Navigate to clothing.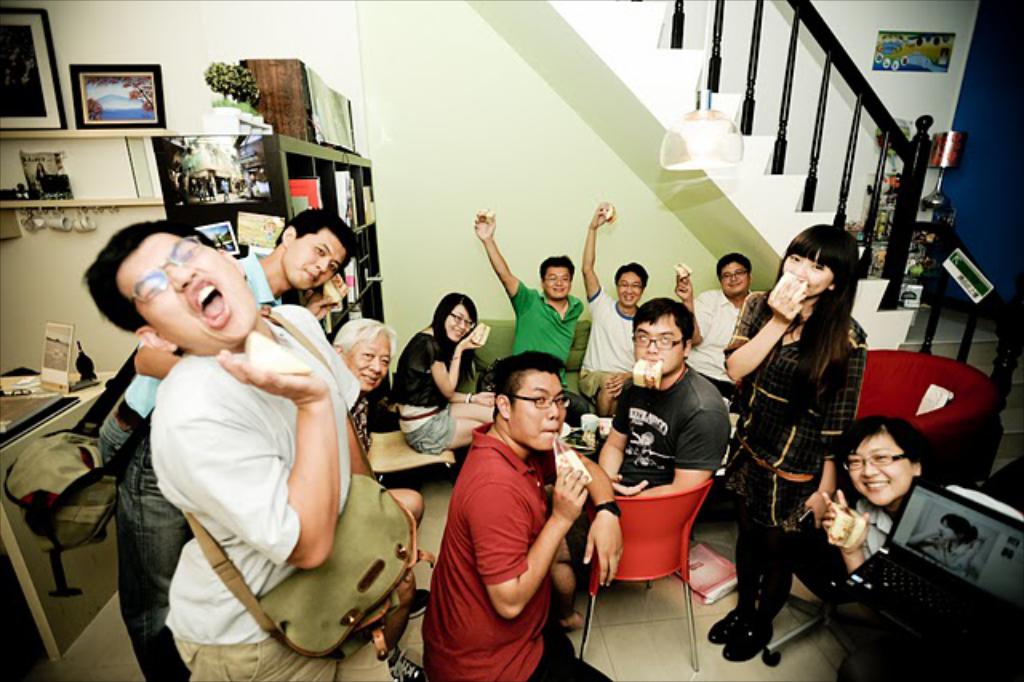
Navigation target: Rect(611, 368, 733, 495).
